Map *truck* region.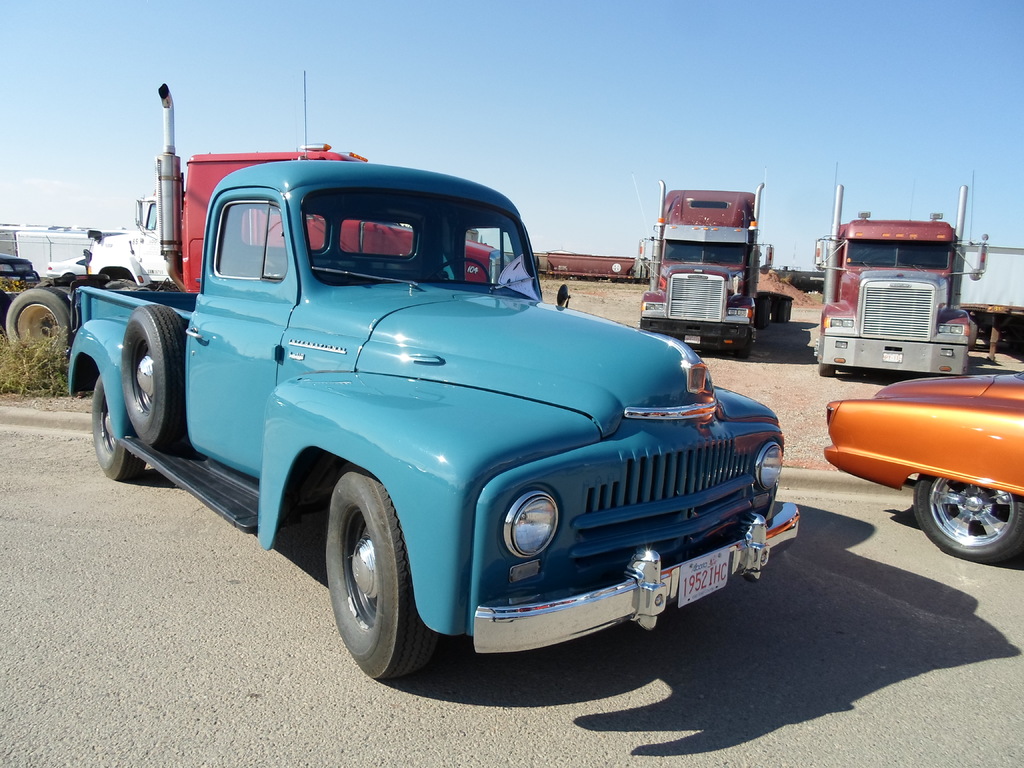
Mapped to pyautogui.locateOnScreen(637, 172, 796, 360).
